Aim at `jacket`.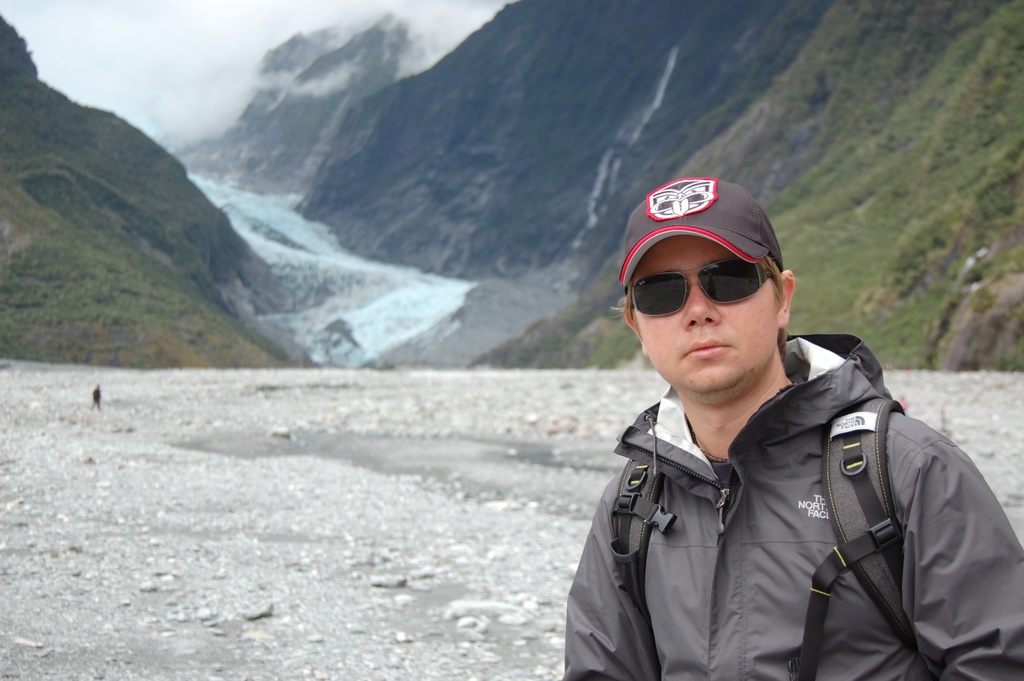
Aimed at (558,310,1004,680).
